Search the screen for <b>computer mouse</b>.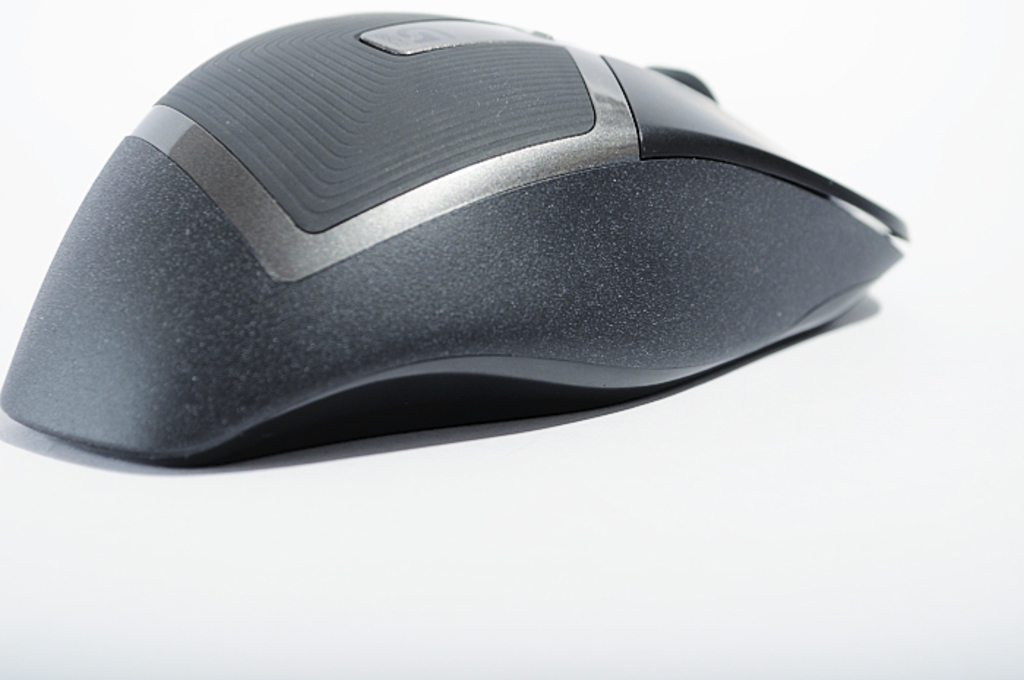
Found at 0:3:908:468.
